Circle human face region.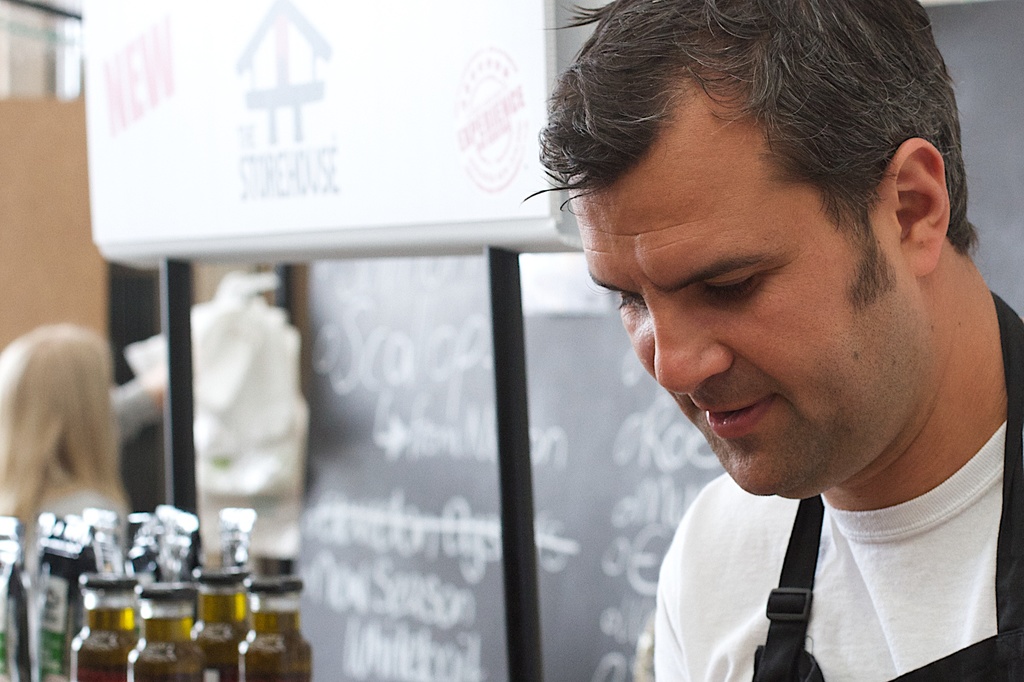
Region: left=572, top=68, right=928, bottom=501.
